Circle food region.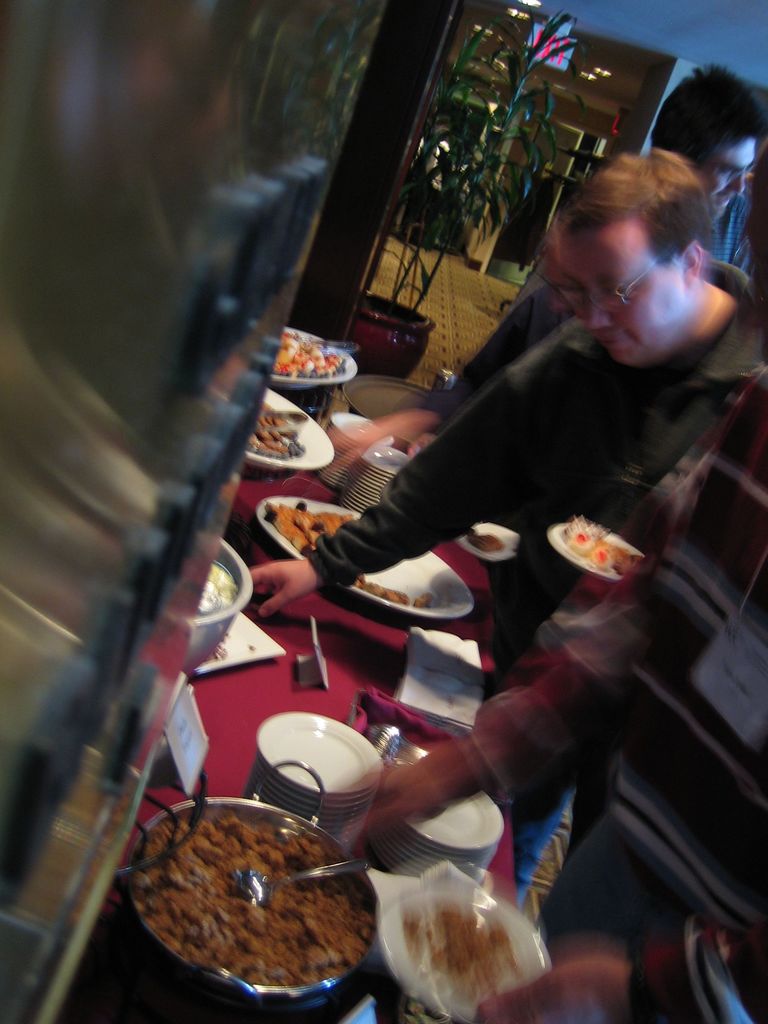
Region: box=[195, 559, 238, 620].
